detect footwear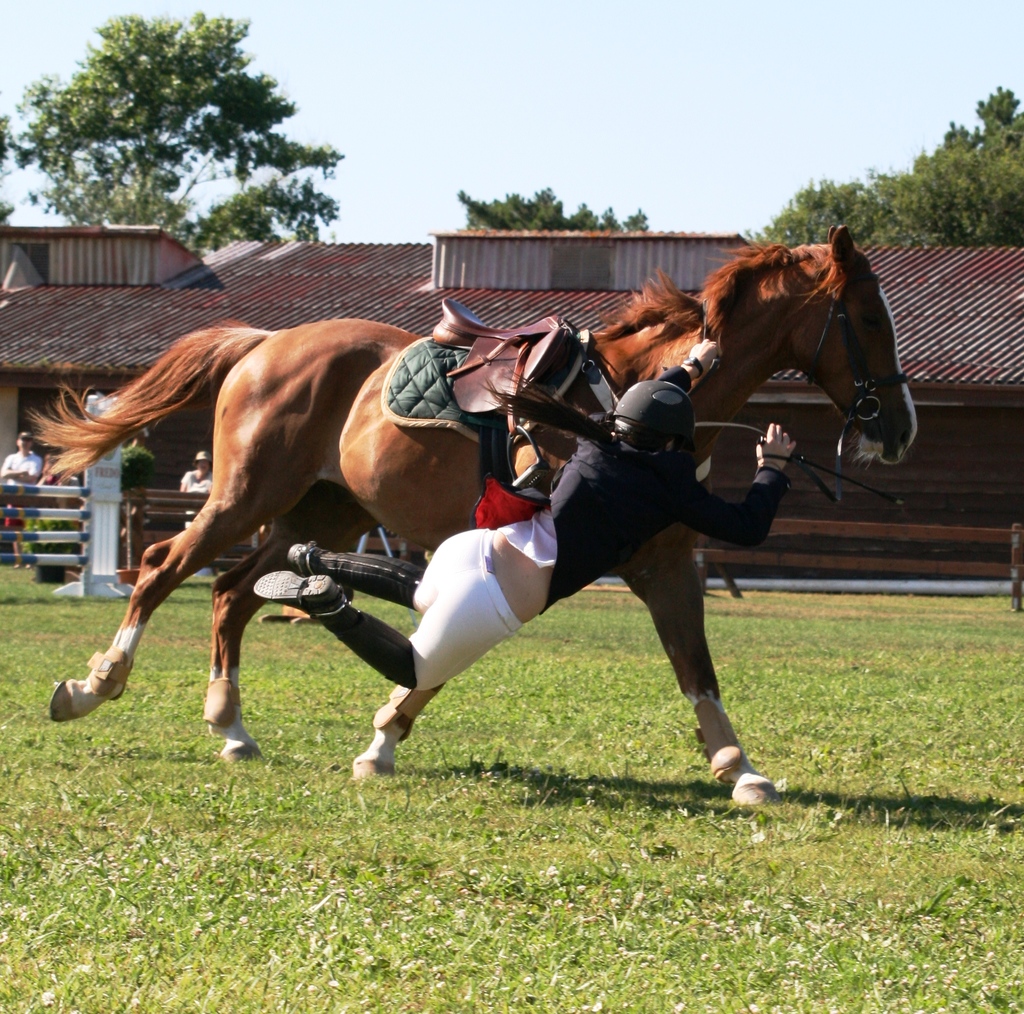
bbox=[253, 567, 345, 615]
